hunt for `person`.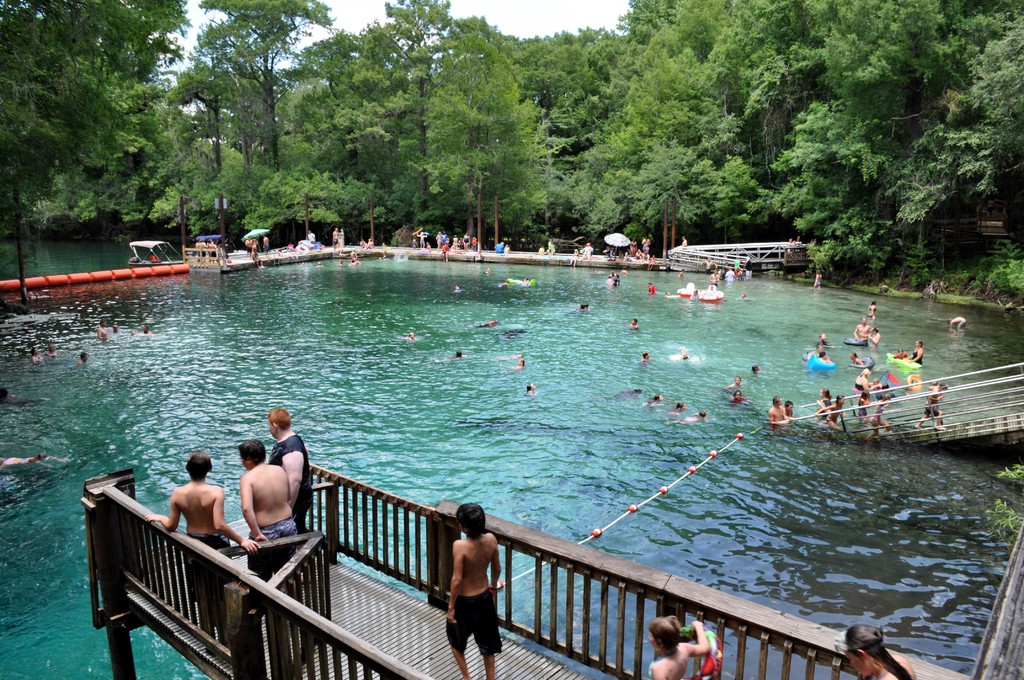
Hunted down at bbox=[364, 238, 374, 250].
